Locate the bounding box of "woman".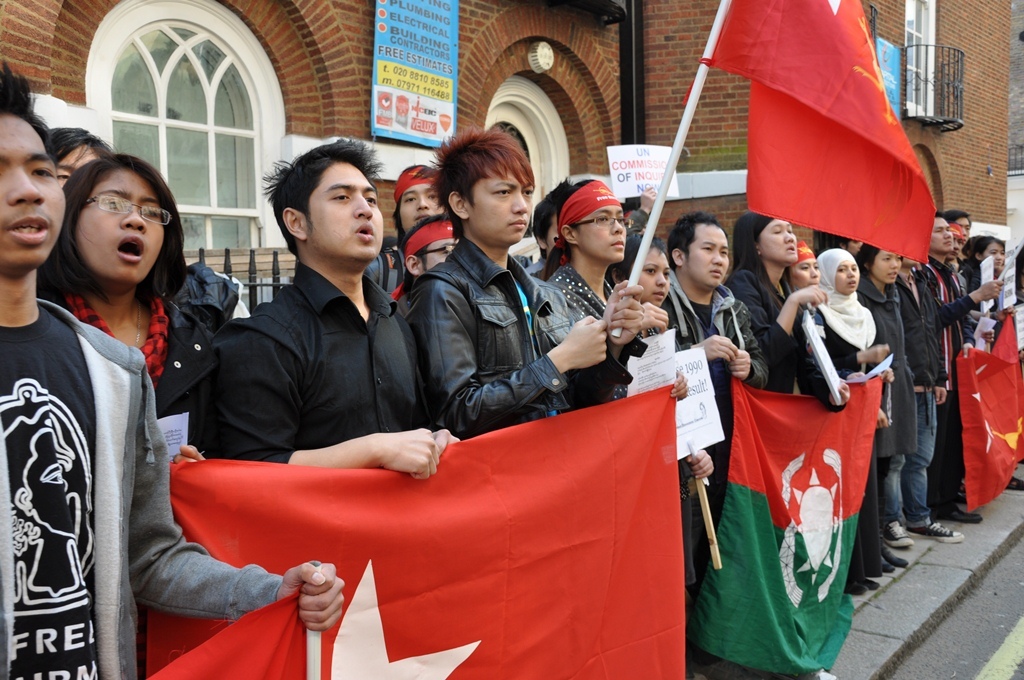
Bounding box: bbox=(615, 225, 704, 496).
